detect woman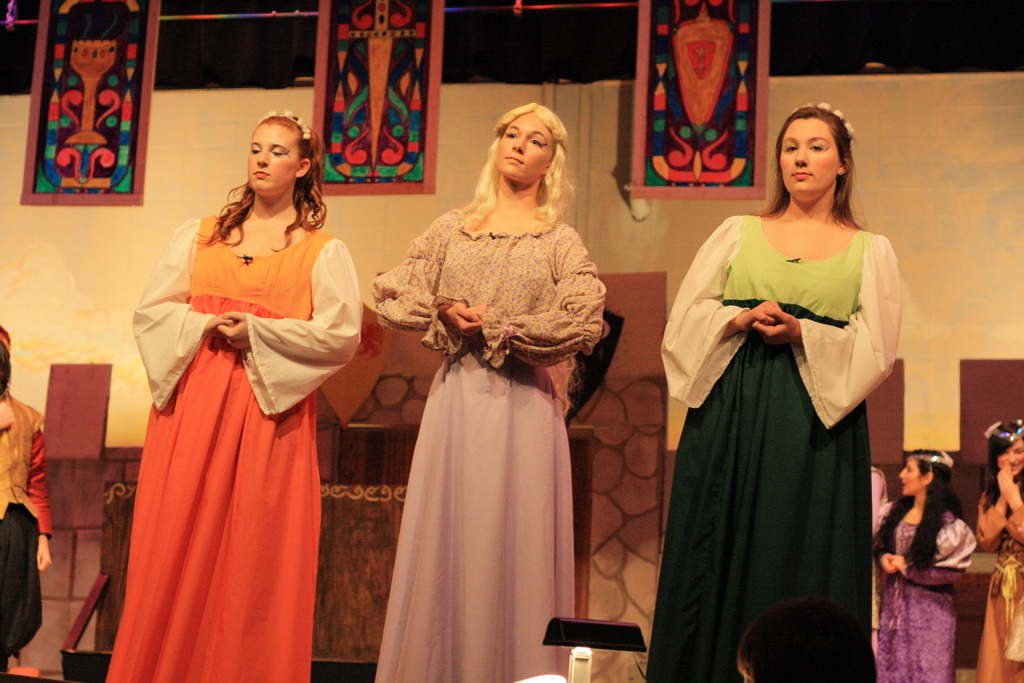
x1=369, y1=99, x2=609, y2=682
